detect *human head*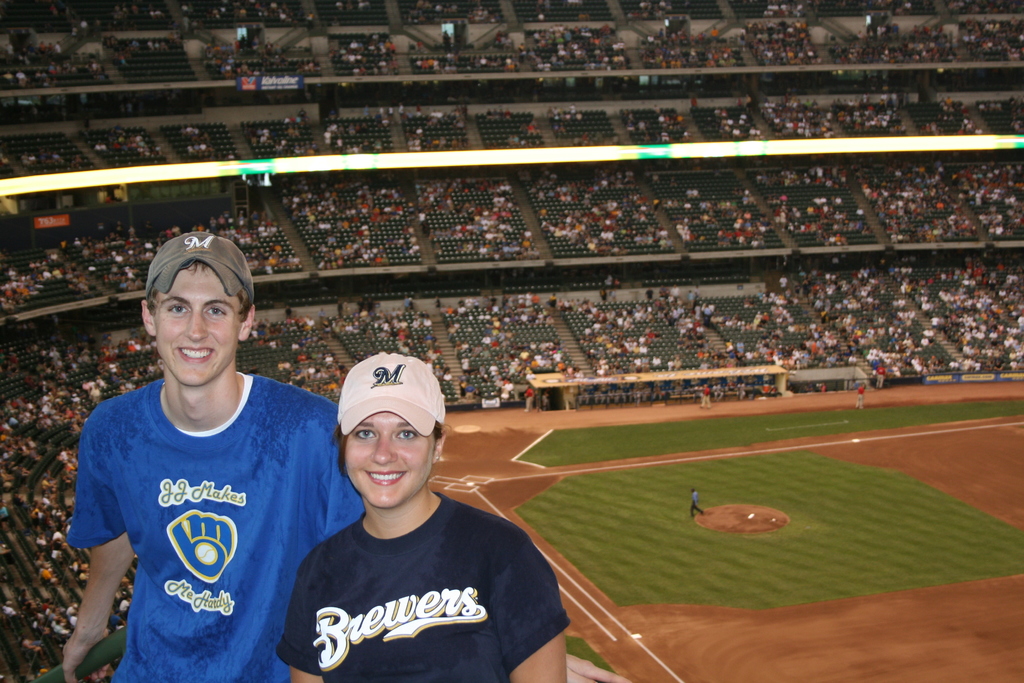
{"x1": 335, "y1": 352, "x2": 446, "y2": 511}
